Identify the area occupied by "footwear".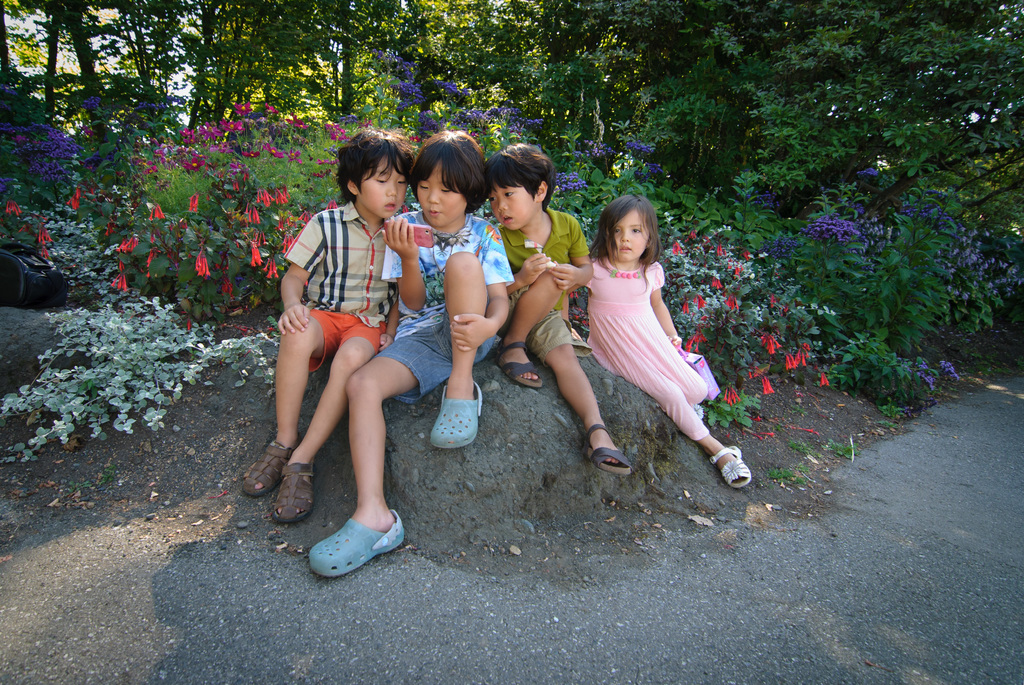
Area: x1=582 y1=419 x2=630 y2=475.
